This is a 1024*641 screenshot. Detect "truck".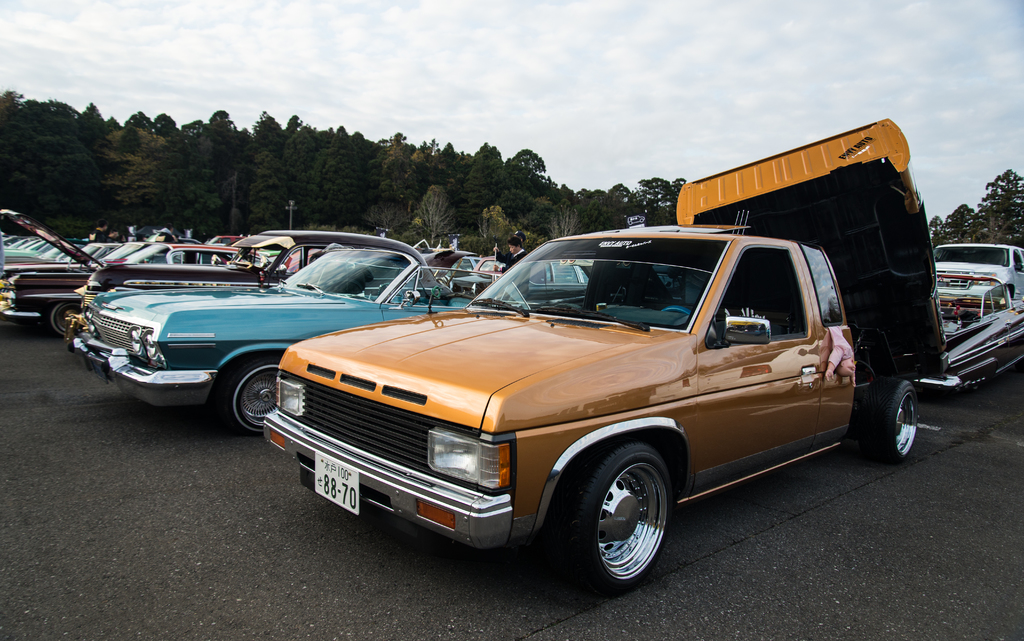
x1=72 y1=245 x2=588 y2=428.
